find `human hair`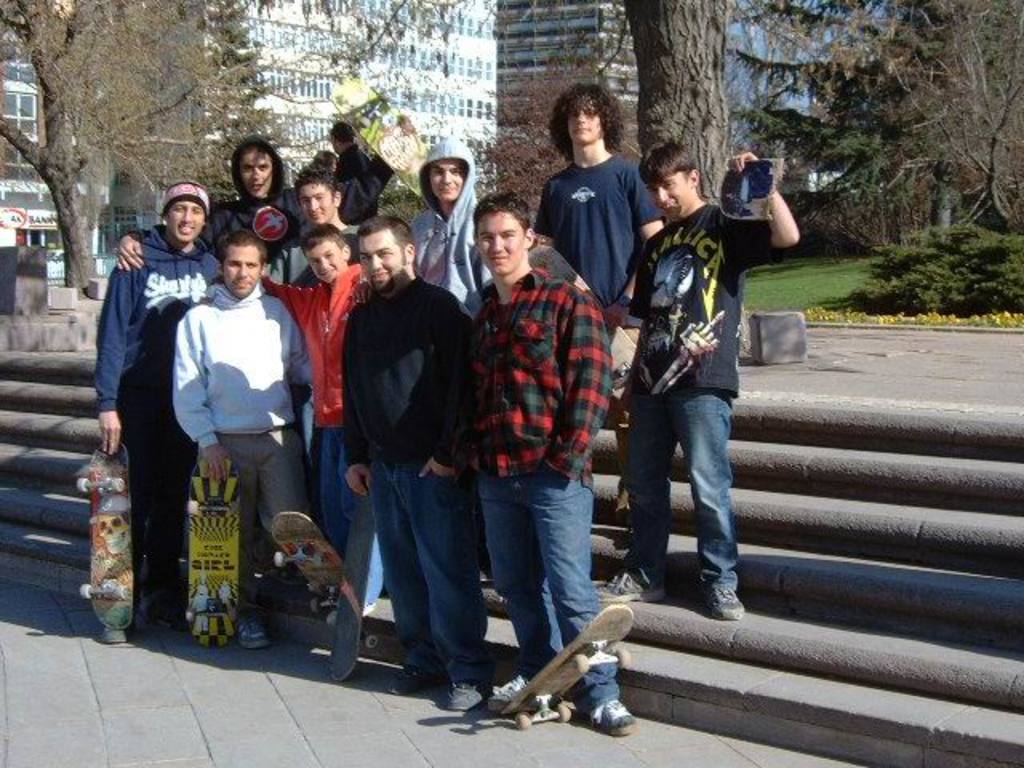
(354,218,419,270)
